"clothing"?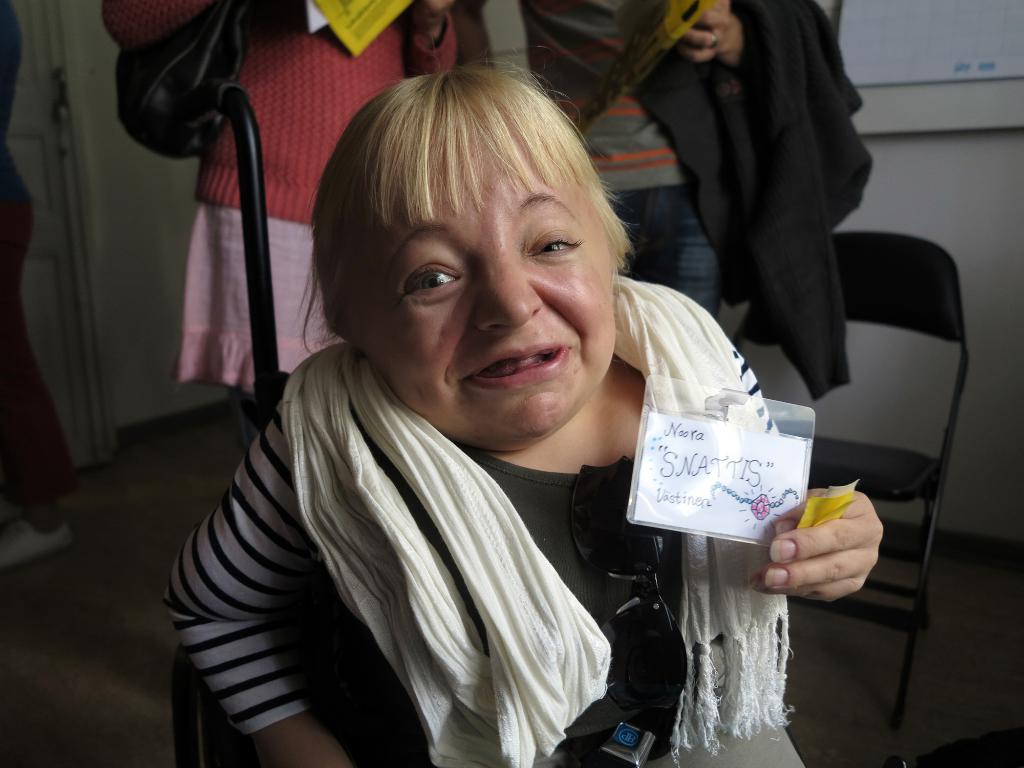
125:291:820:734
